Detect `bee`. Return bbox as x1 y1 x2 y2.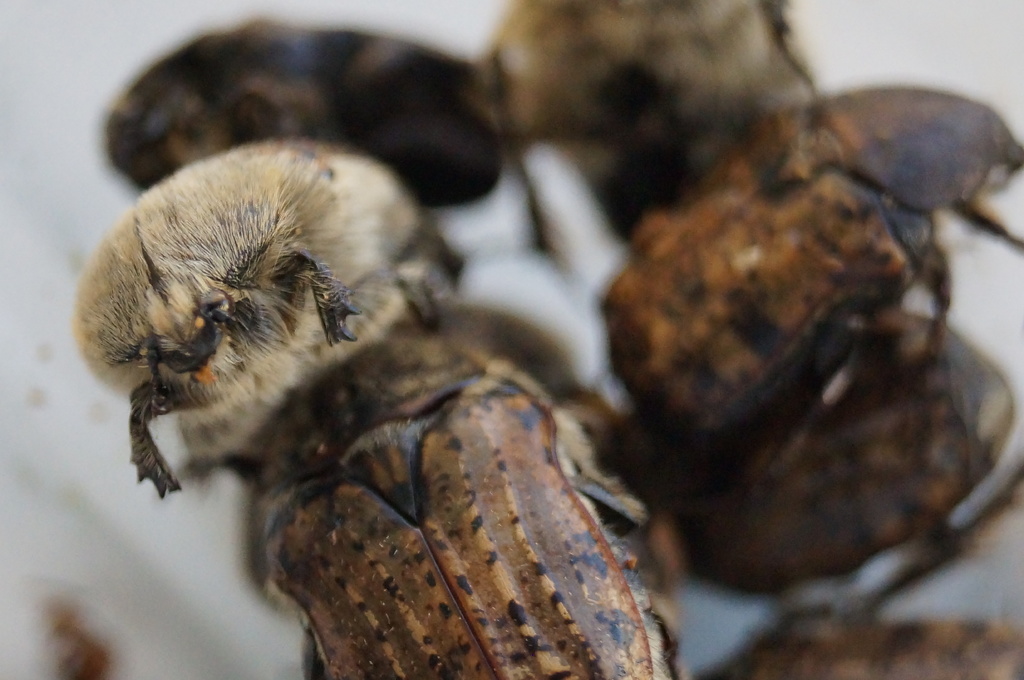
691 609 1023 679.
